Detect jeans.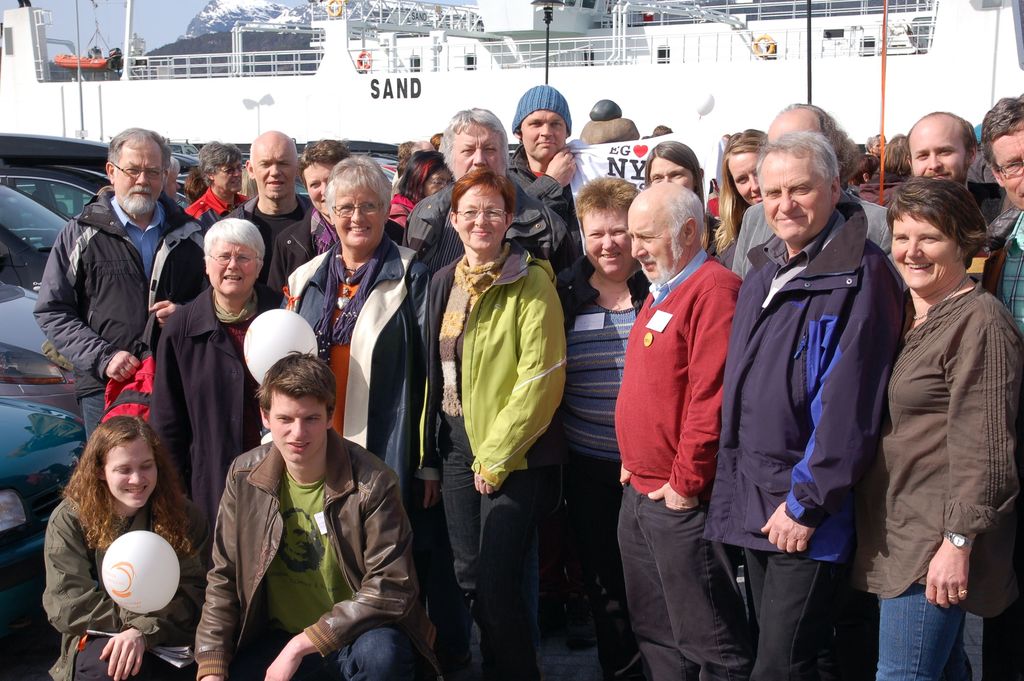
Detected at [570, 465, 642, 680].
